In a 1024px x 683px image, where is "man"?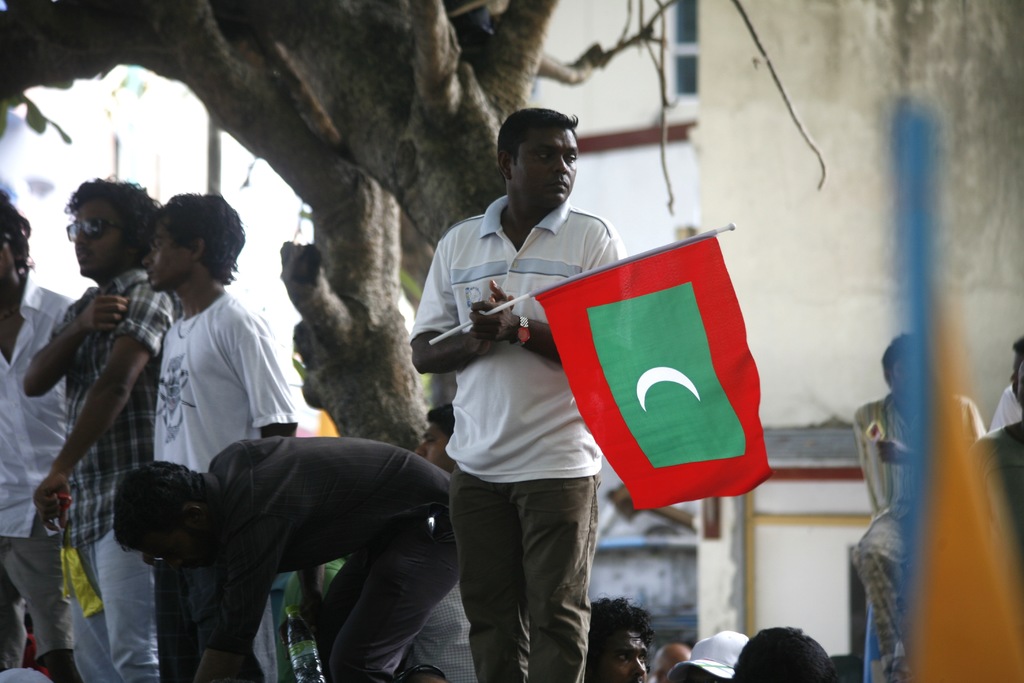
<box>136,193,303,682</box>.
